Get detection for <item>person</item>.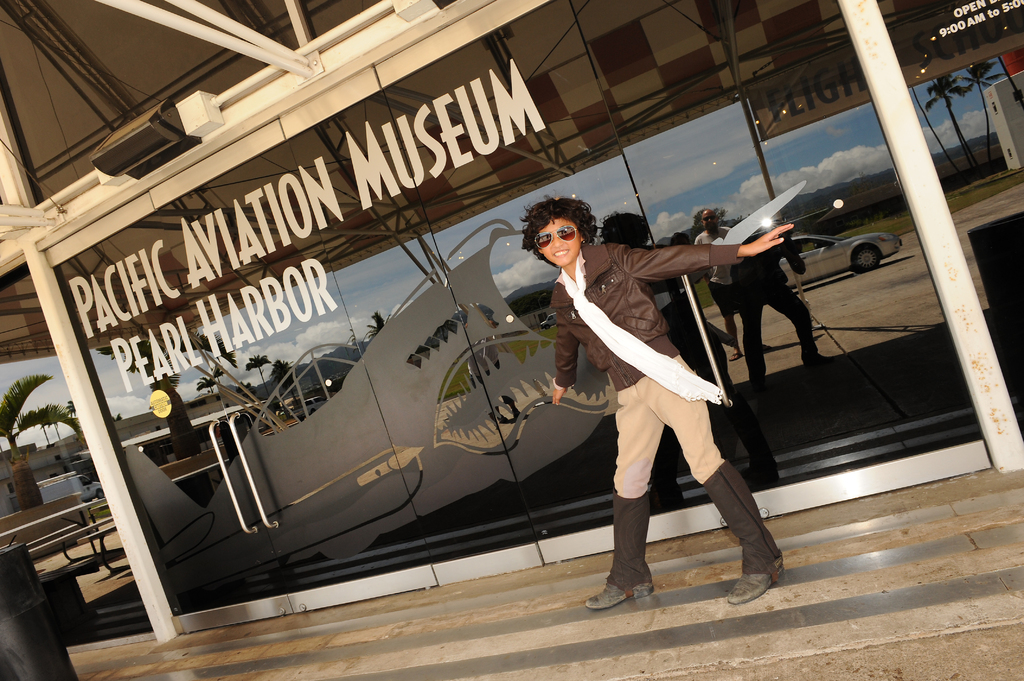
Detection: BBox(564, 200, 753, 614).
